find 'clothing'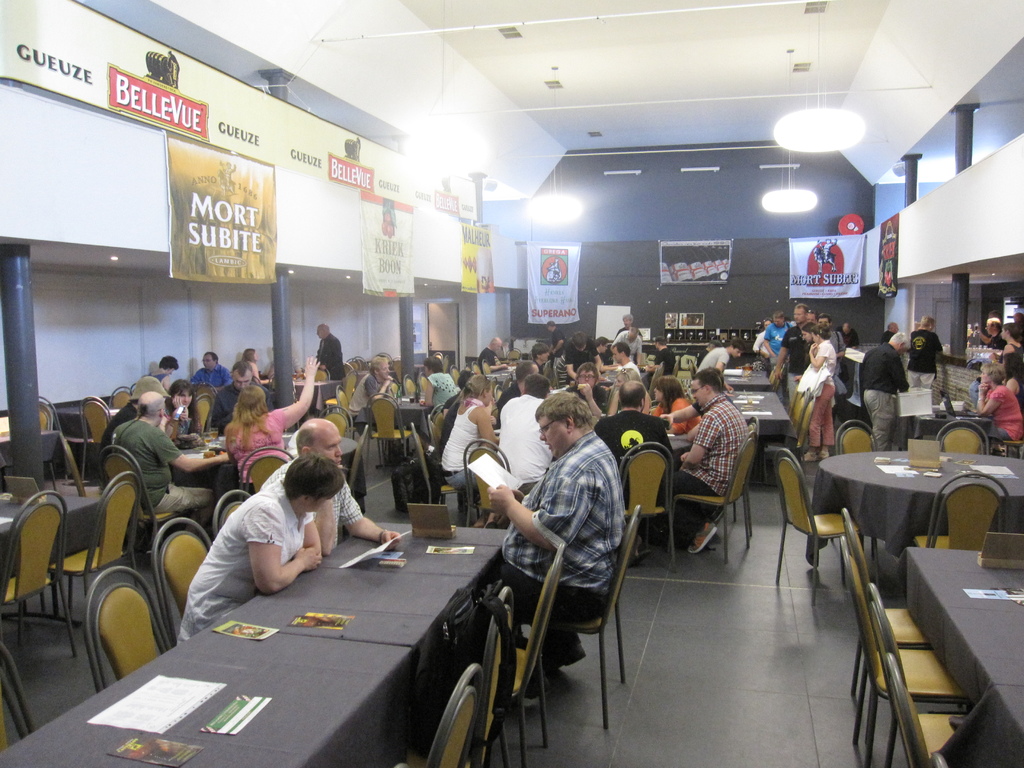
region(169, 472, 364, 618)
